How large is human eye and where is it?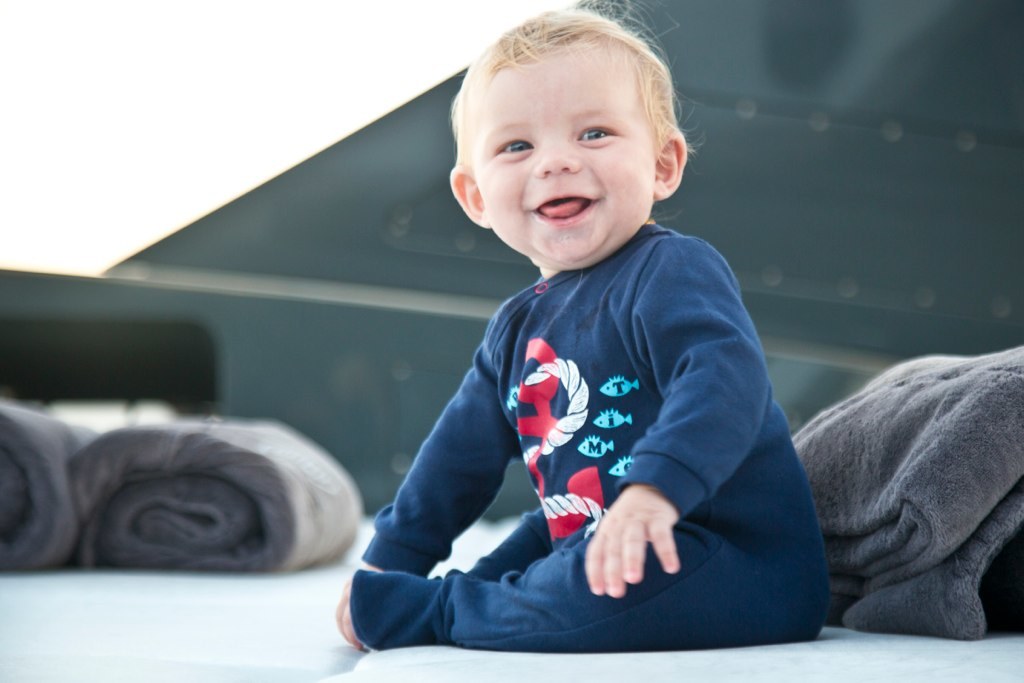
Bounding box: [left=489, top=133, right=535, bottom=159].
